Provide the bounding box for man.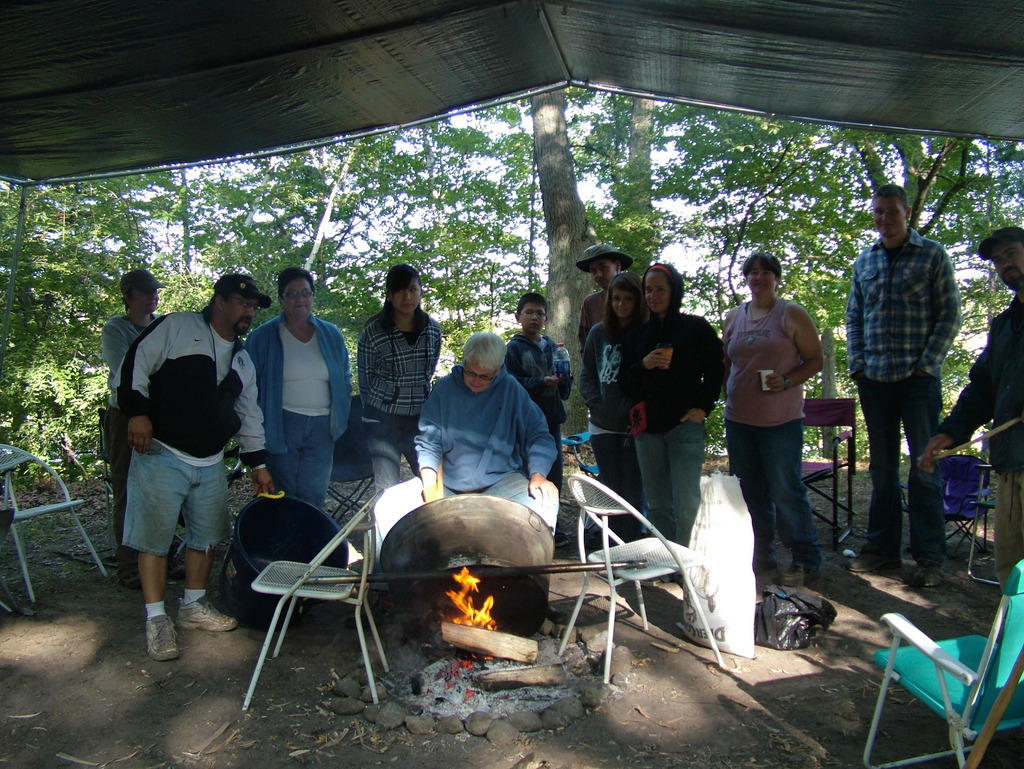
bbox(506, 291, 586, 436).
